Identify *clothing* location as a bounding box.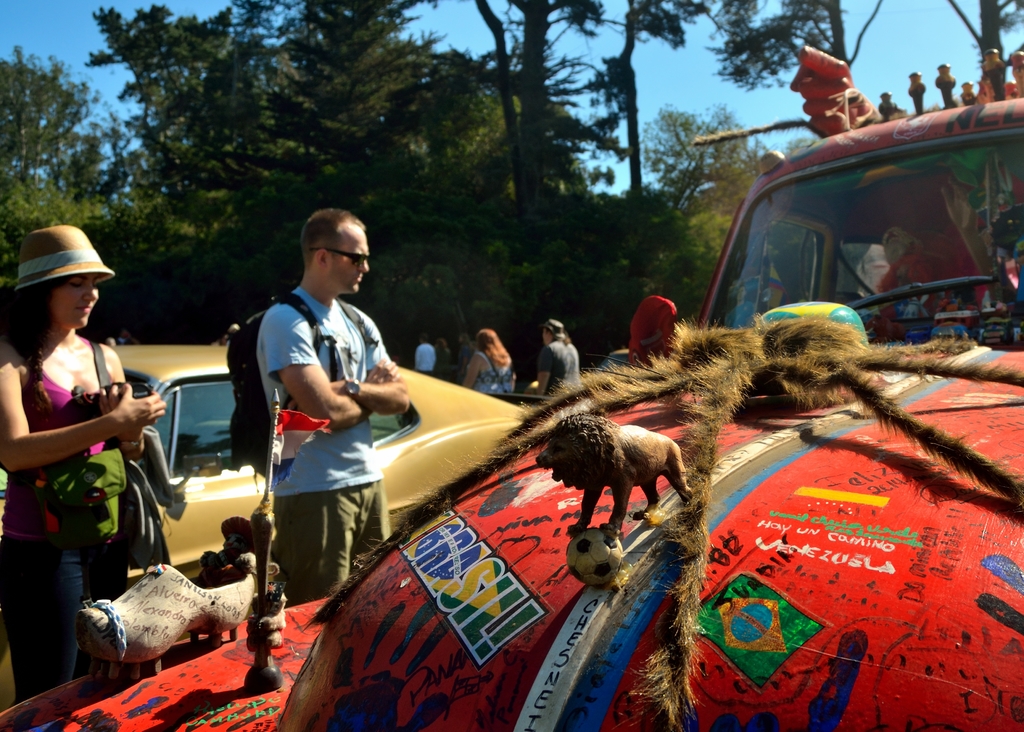
[x1=2, y1=342, x2=180, y2=701].
